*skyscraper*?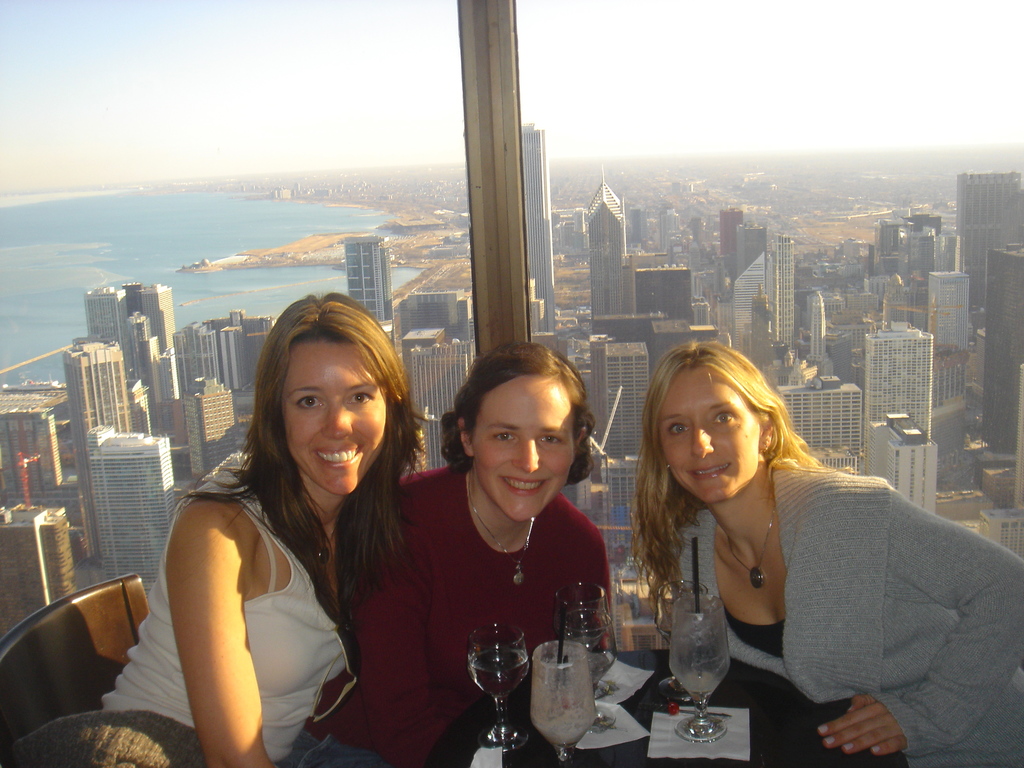
[left=963, top=159, right=1023, bottom=330]
